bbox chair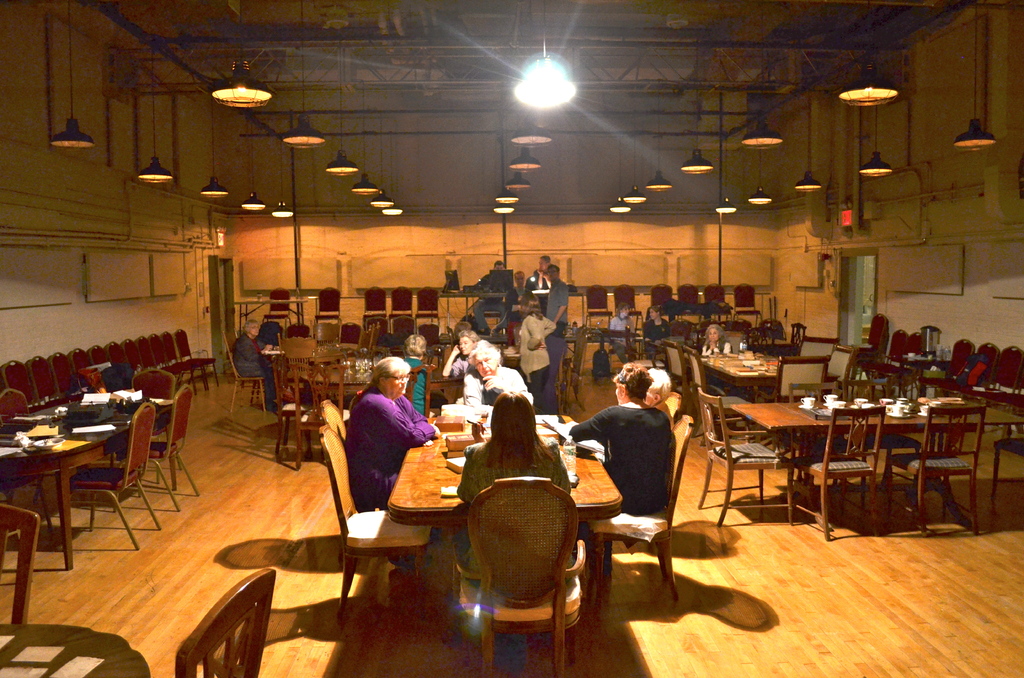
region(582, 412, 695, 605)
